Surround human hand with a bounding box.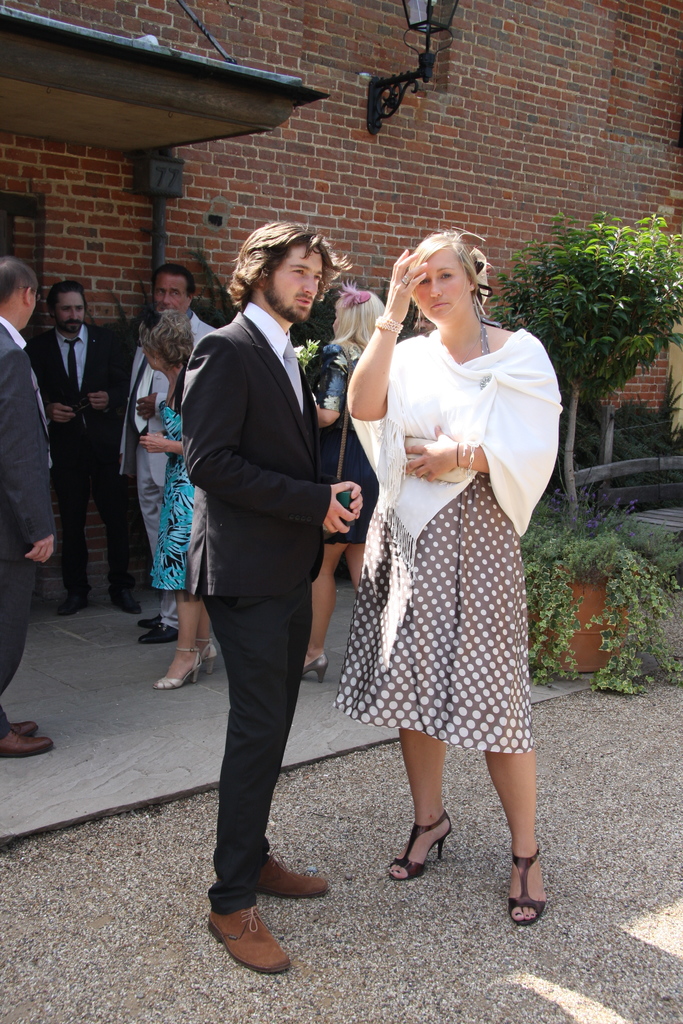
[x1=47, y1=402, x2=79, y2=423].
